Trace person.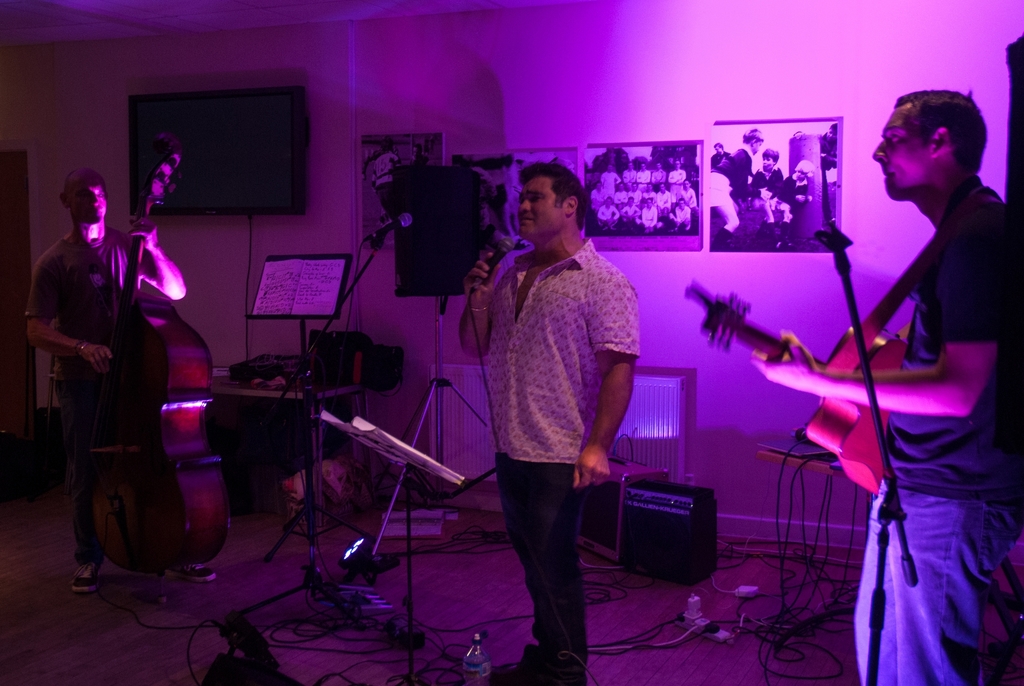
Traced to select_region(27, 159, 225, 598).
